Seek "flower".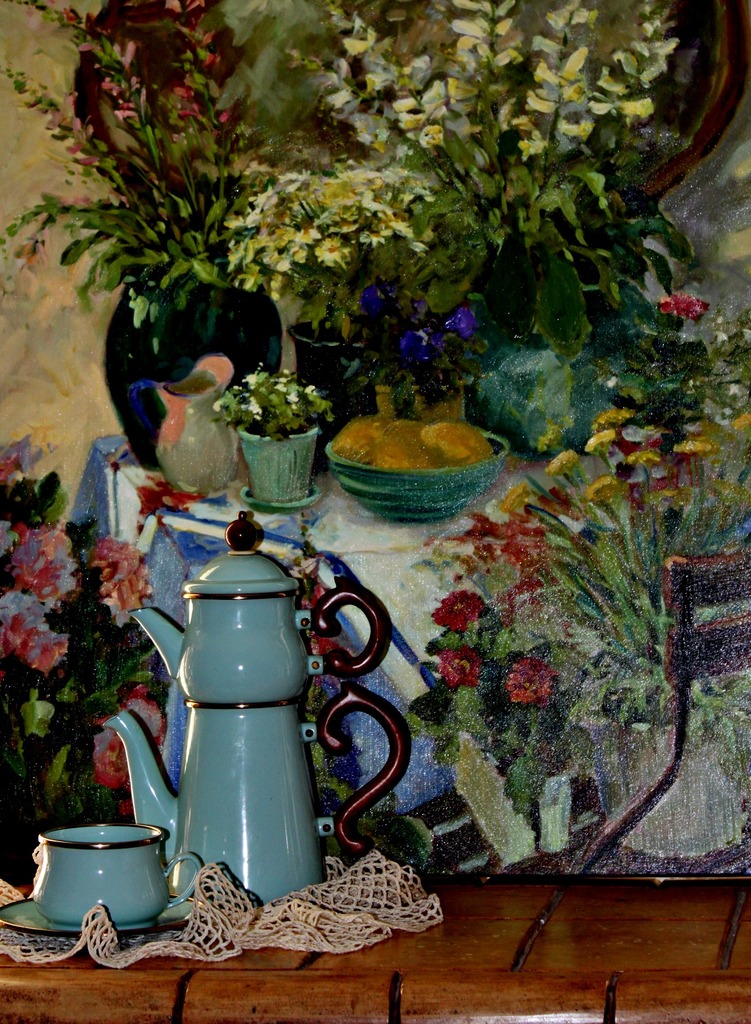
l=242, t=364, r=258, b=394.
